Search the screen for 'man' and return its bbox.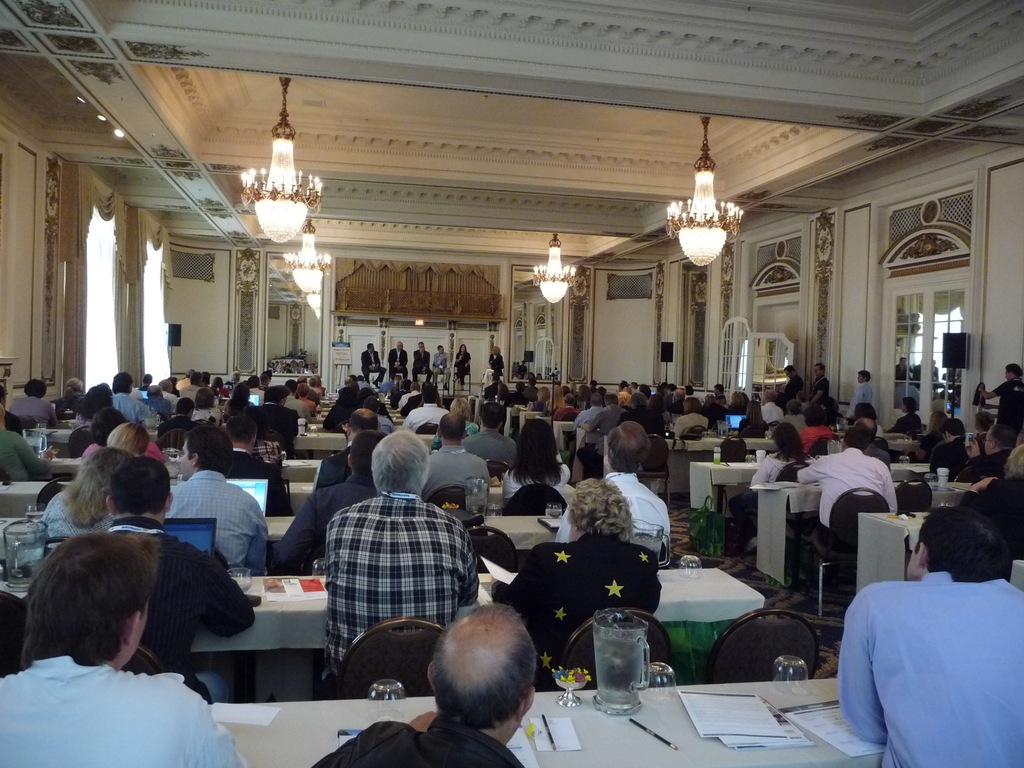
Found: [831, 522, 1021, 760].
